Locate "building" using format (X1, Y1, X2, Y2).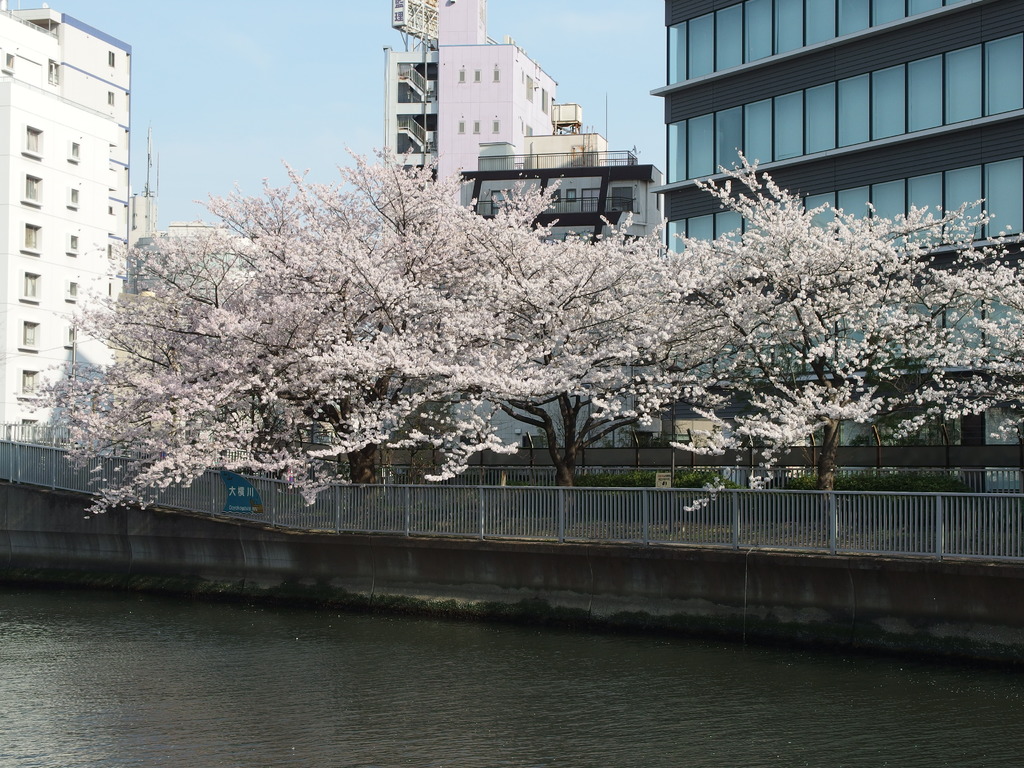
(0, 0, 128, 438).
